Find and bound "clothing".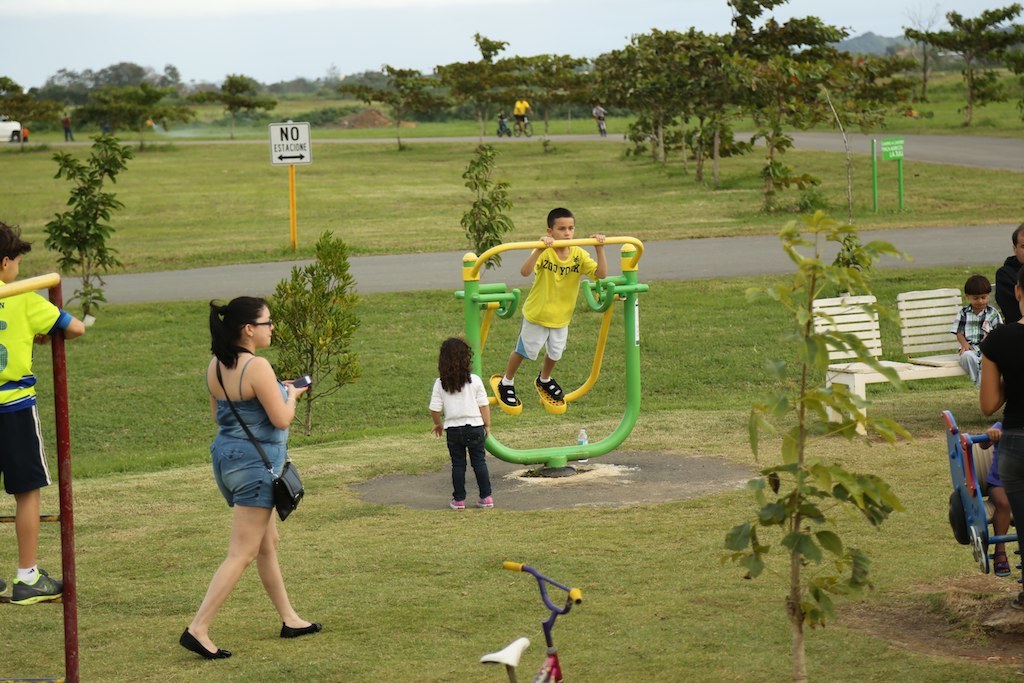
Bound: pyautogui.locateOnScreen(944, 308, 1000, 369).
